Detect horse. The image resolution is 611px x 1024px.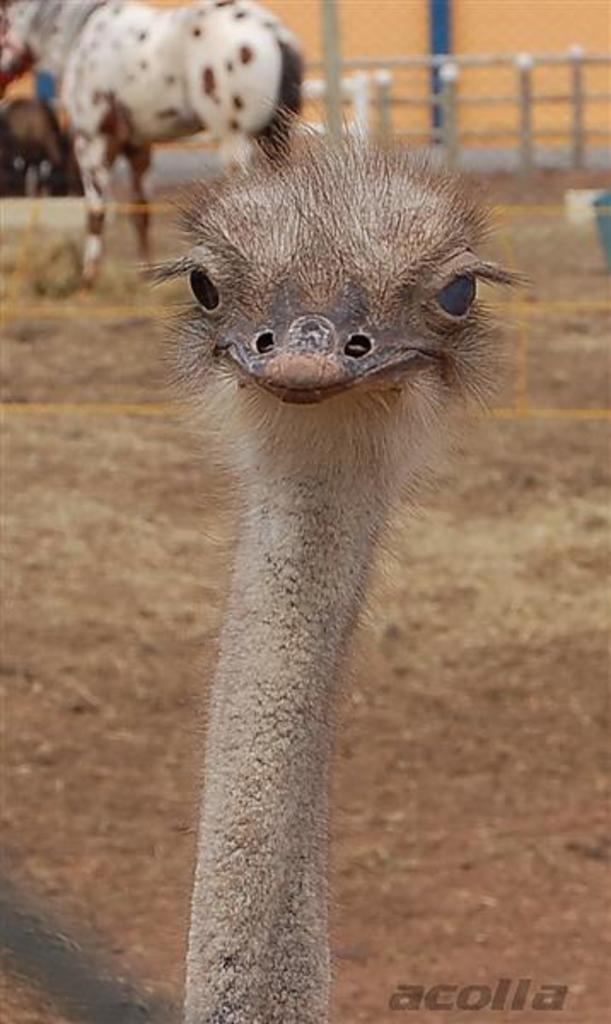
region(0, 0, 300, 292).
